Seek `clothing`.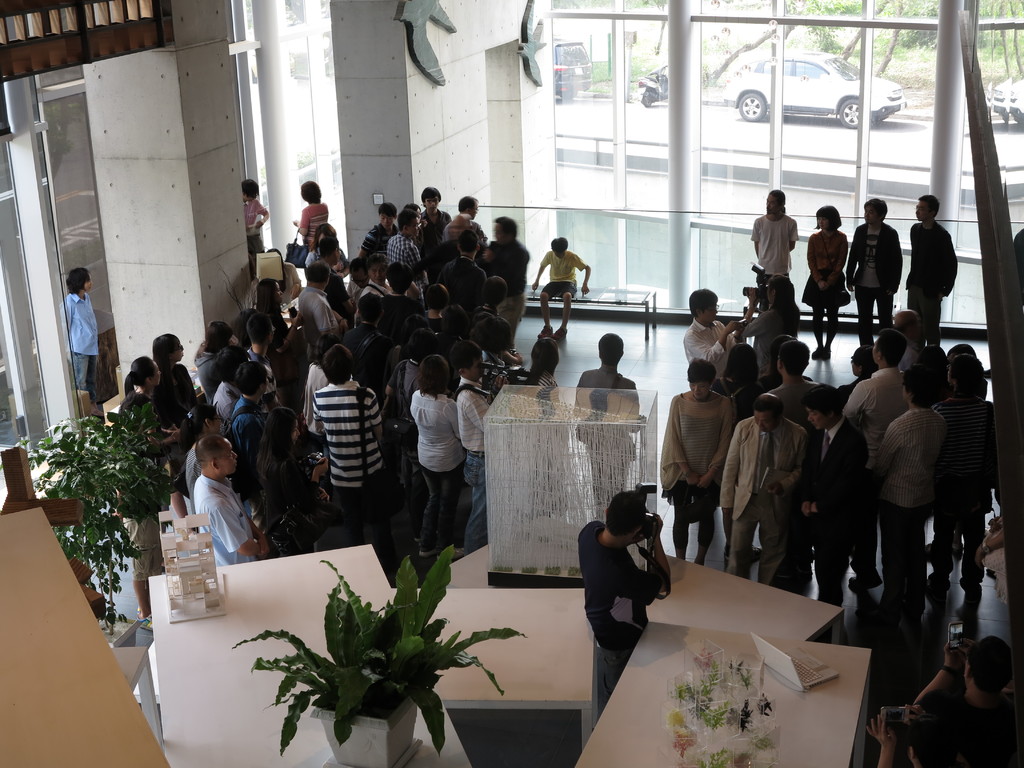
[x1=570, y1=520, x2=652, y2=700].
